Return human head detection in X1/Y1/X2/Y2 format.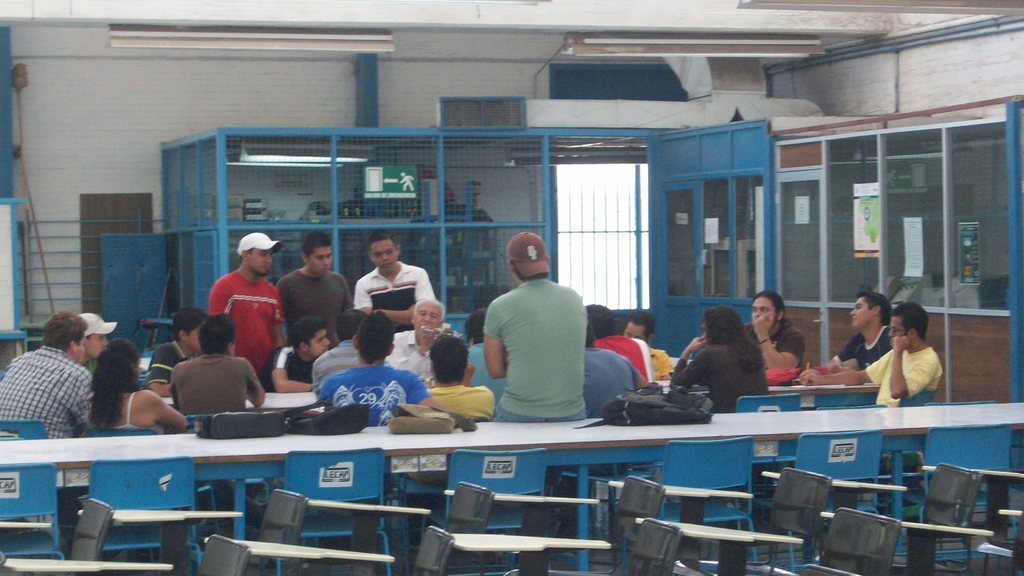
851/292/890/330.
